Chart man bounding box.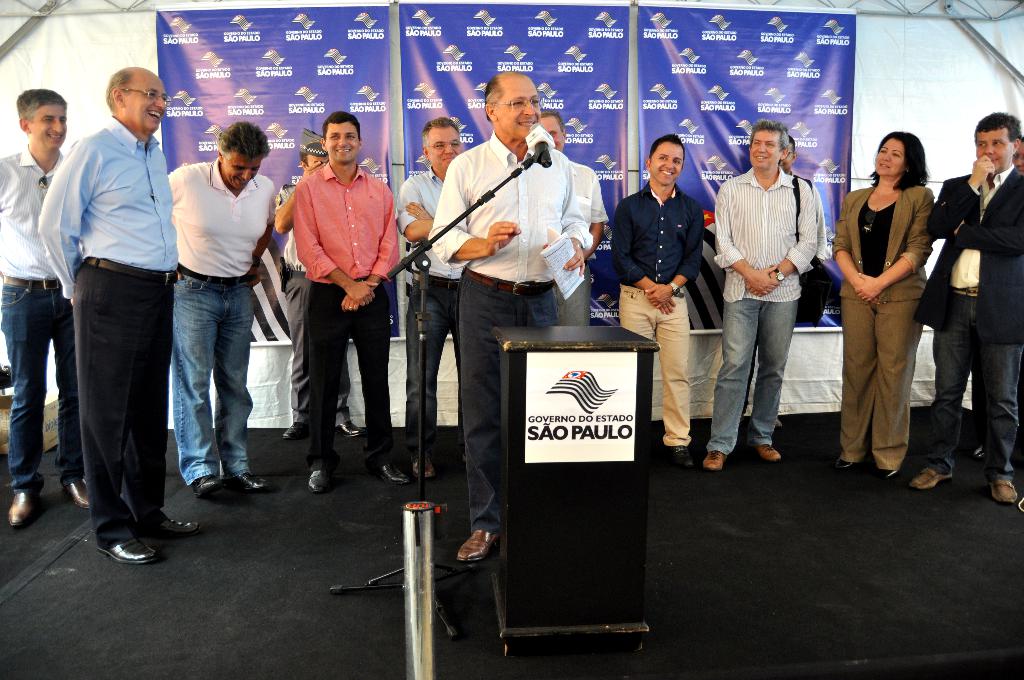
Charted: pyautogui.locateOnScreen(0, 92, 70, 529).
